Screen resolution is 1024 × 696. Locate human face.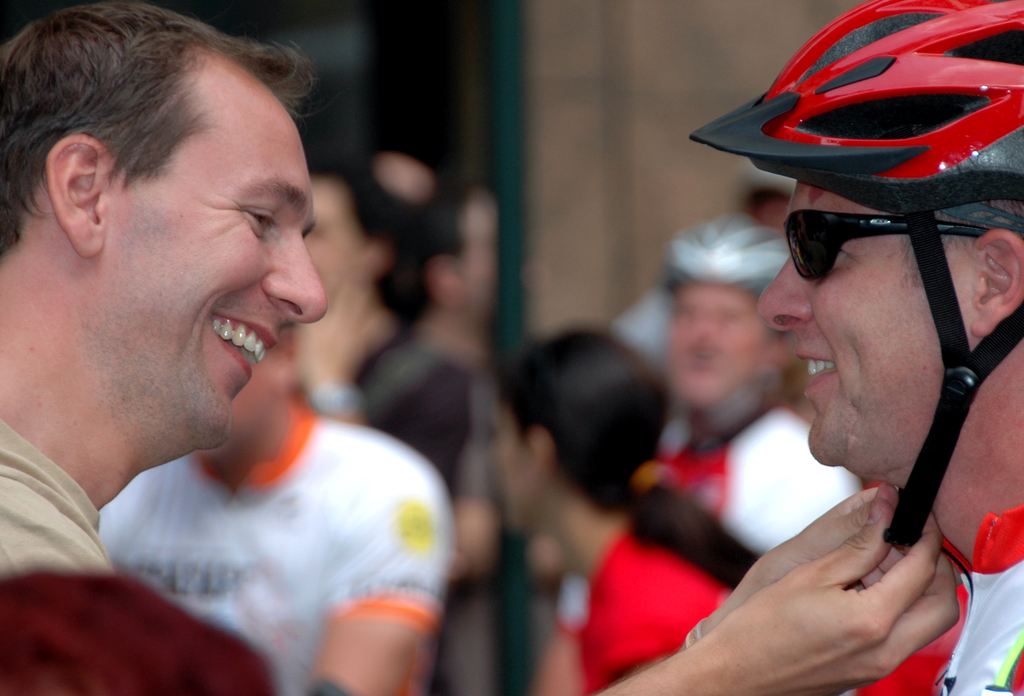
[left=758, top=180, right=975, bottom=478].
